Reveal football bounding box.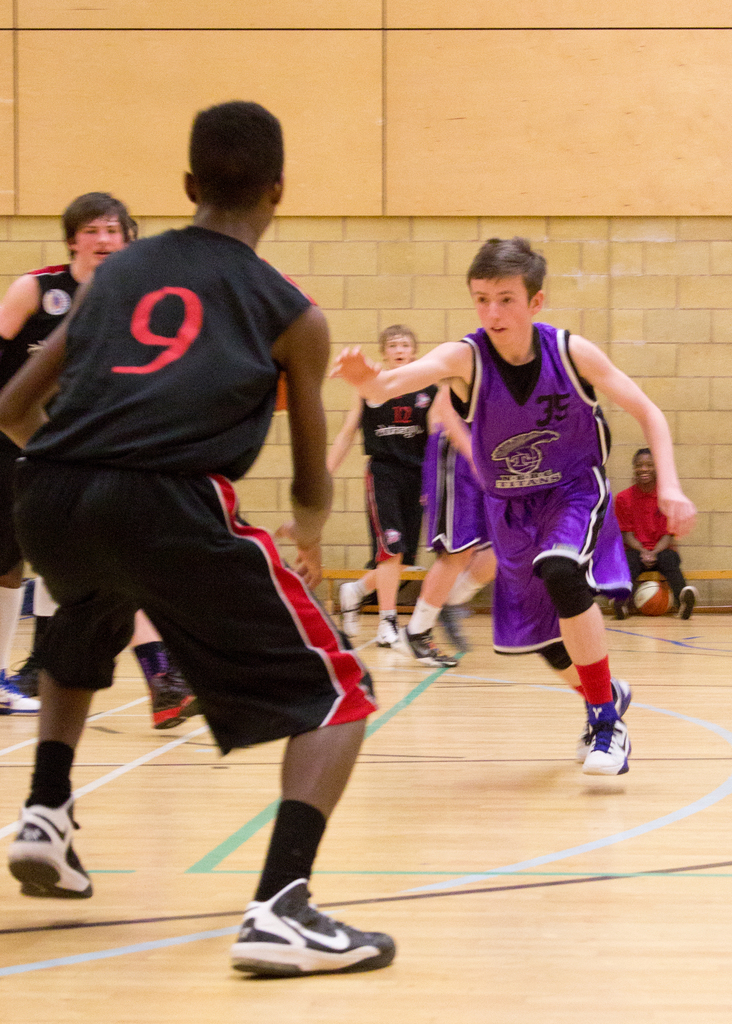
Revealed: BBox(630, 576, 683, 615).
